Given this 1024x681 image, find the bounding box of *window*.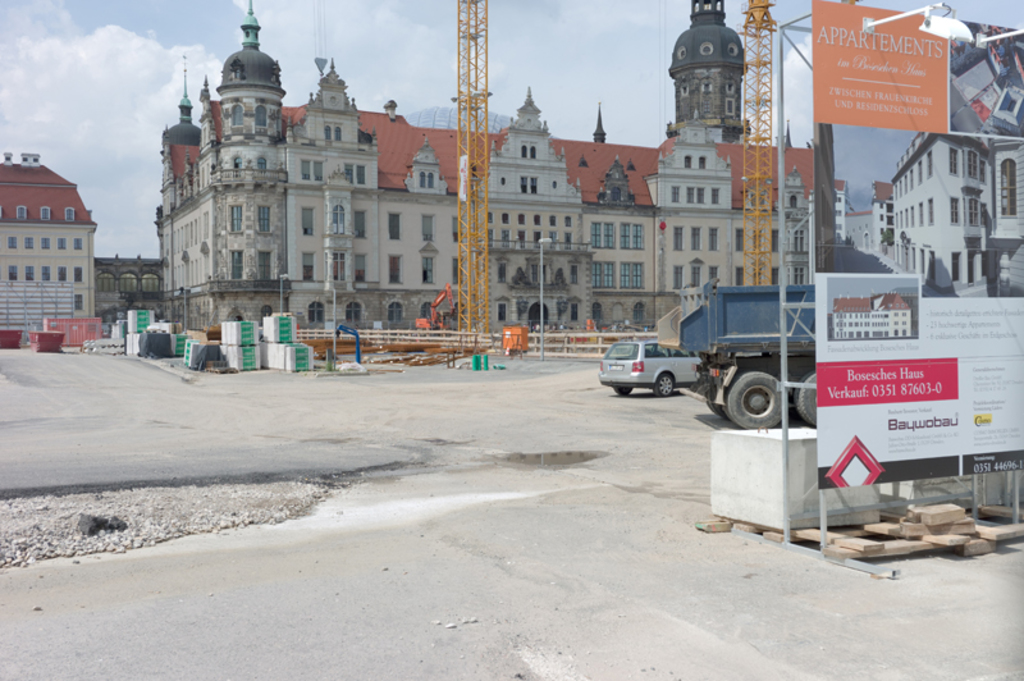
BBox(58, 265, 67, 274).
